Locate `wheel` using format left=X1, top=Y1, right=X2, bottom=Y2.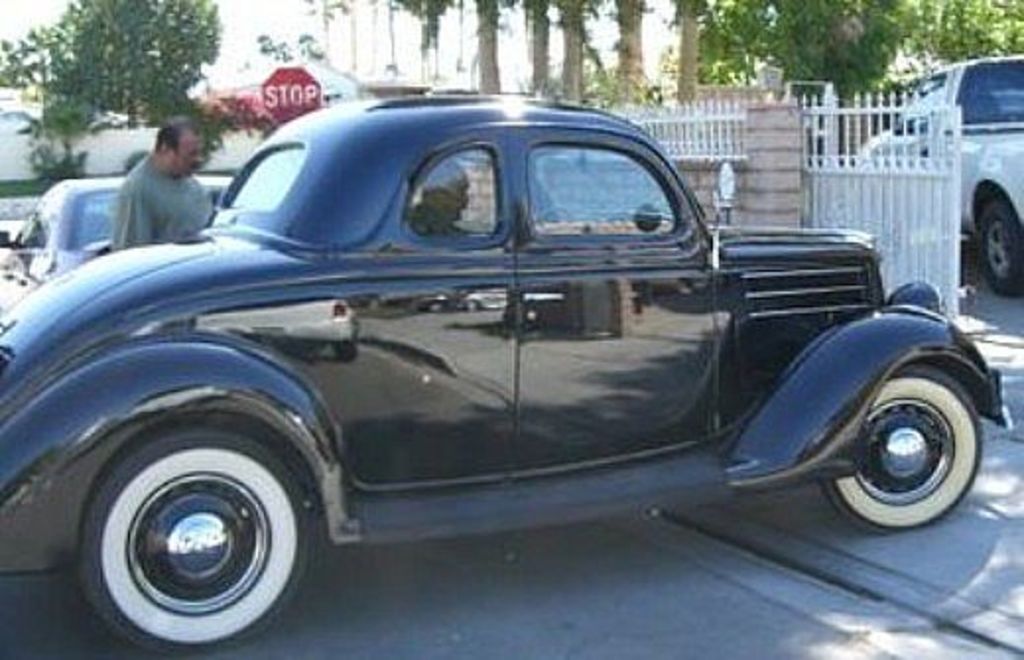
left=963, top=191, right=1022, bottom=303.
